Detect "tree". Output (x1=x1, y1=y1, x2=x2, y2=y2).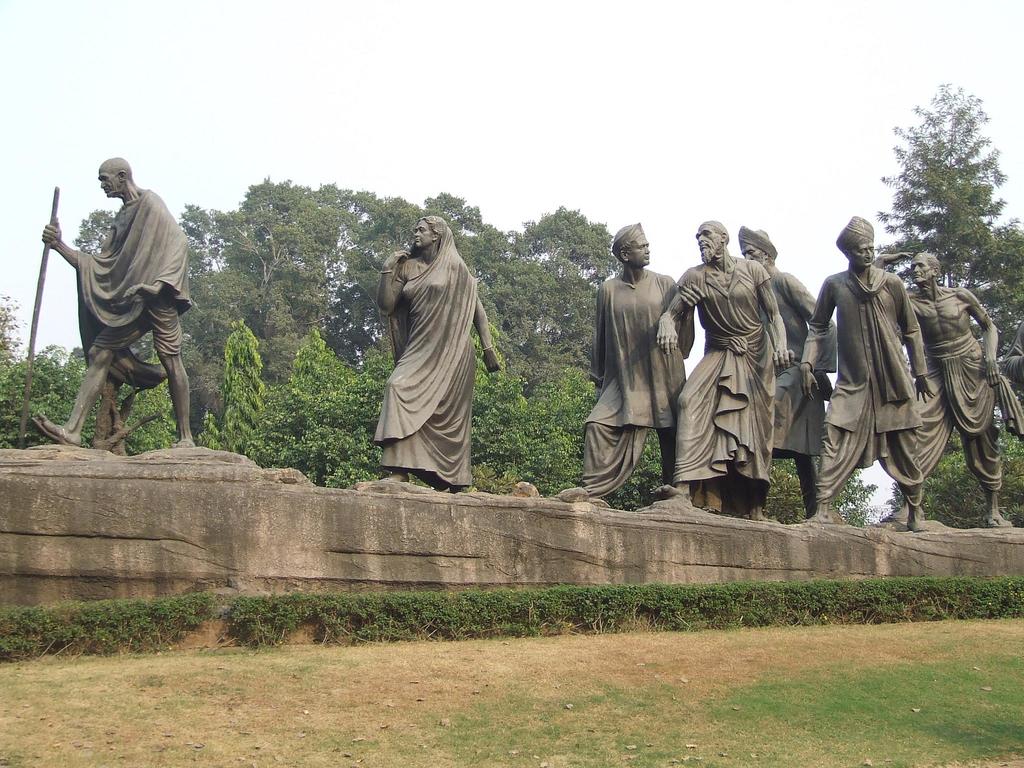
(x1=465, y1=326, x2=526, y2=490).
